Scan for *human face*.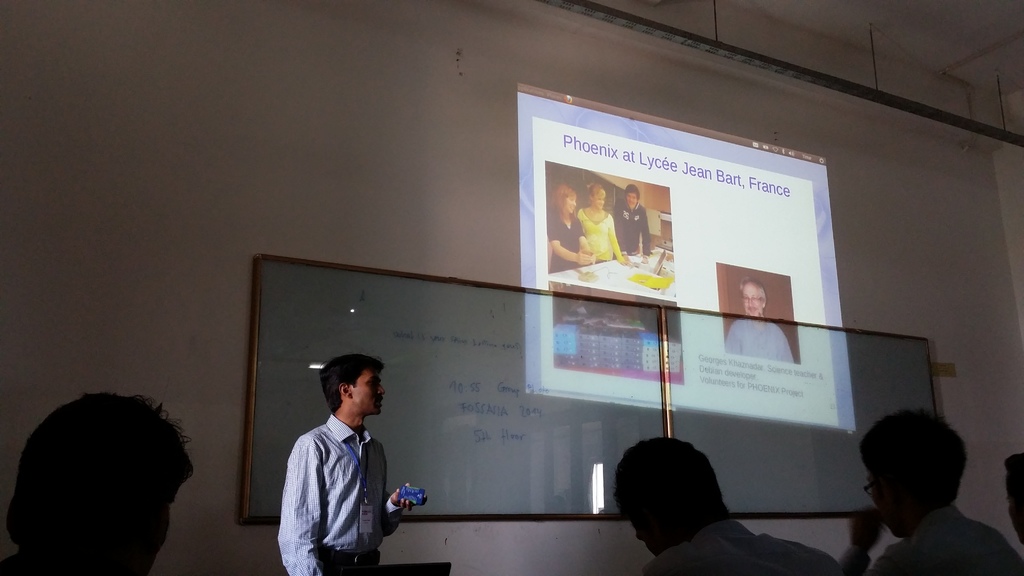
Scan result: Rect(355, 371, 385, 415).
